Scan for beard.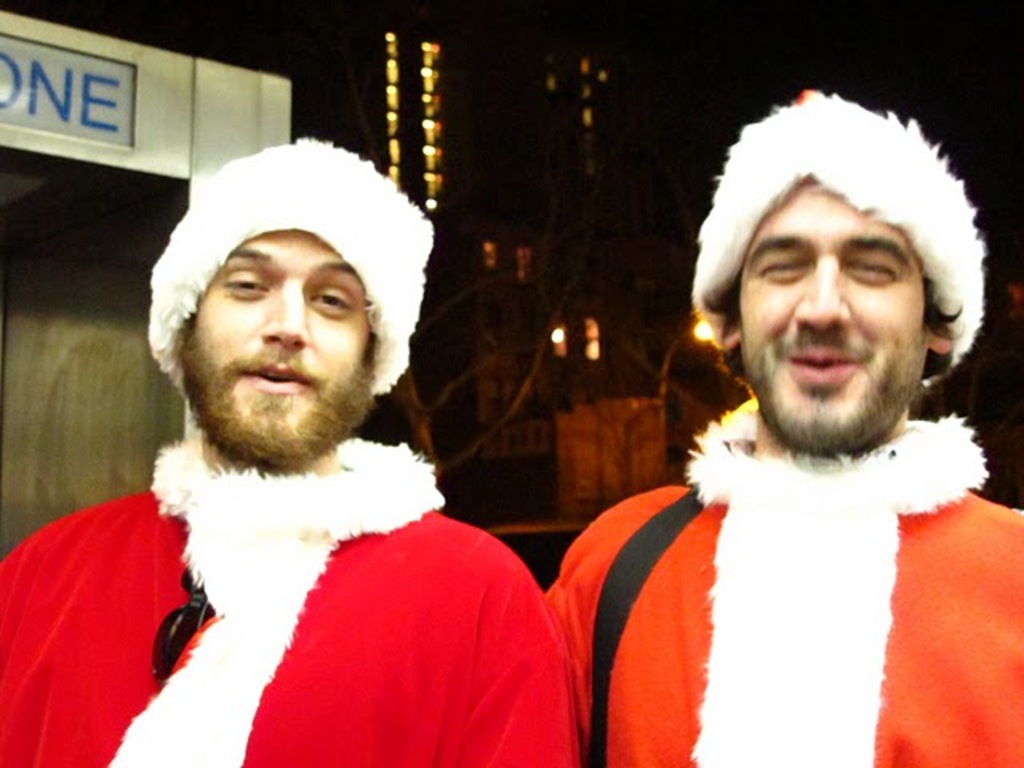
Scan result: [741,328,925,459].
